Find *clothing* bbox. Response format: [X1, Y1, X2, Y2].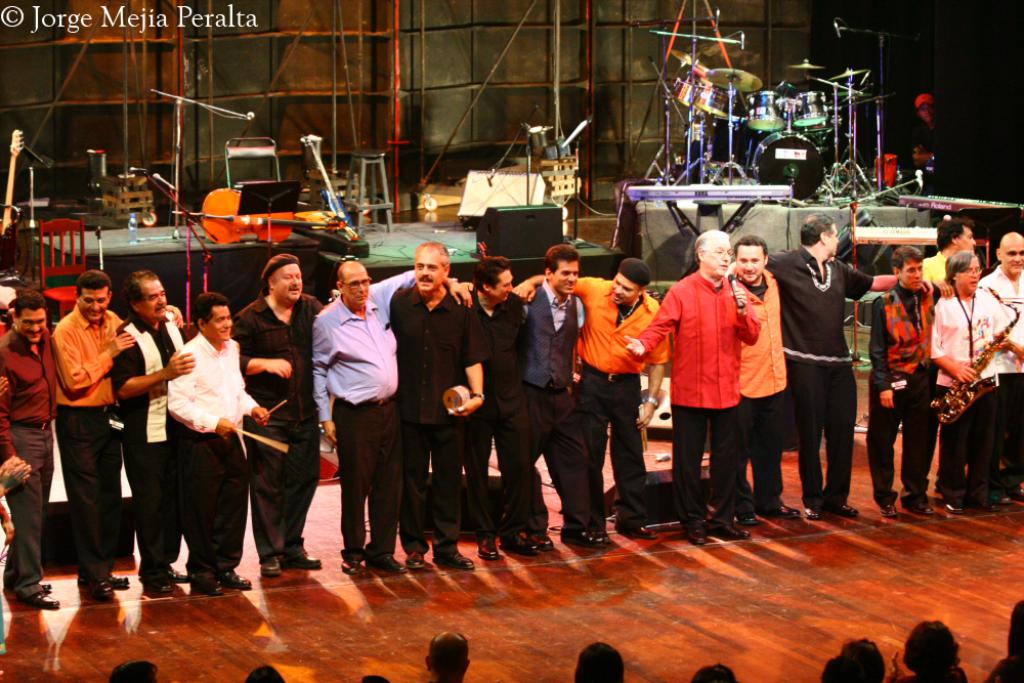
[35, 272, 136, 579].
